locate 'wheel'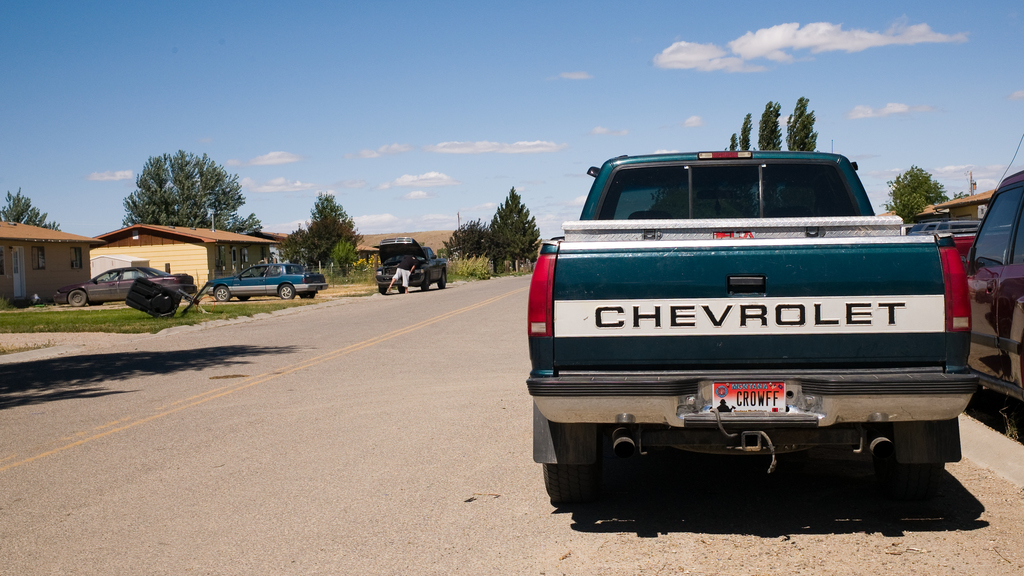
376, 284, 390, 297
